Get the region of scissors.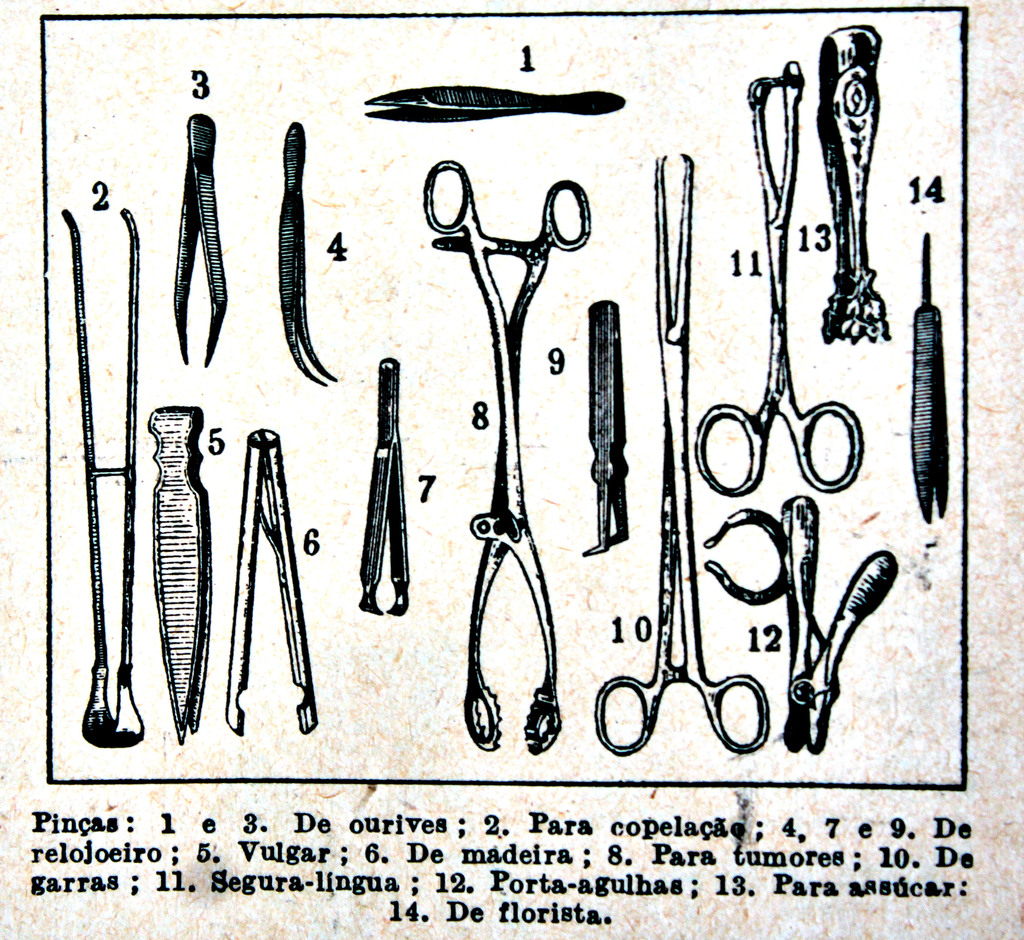
x1=594 y1=151 x2=768 y2=761.
